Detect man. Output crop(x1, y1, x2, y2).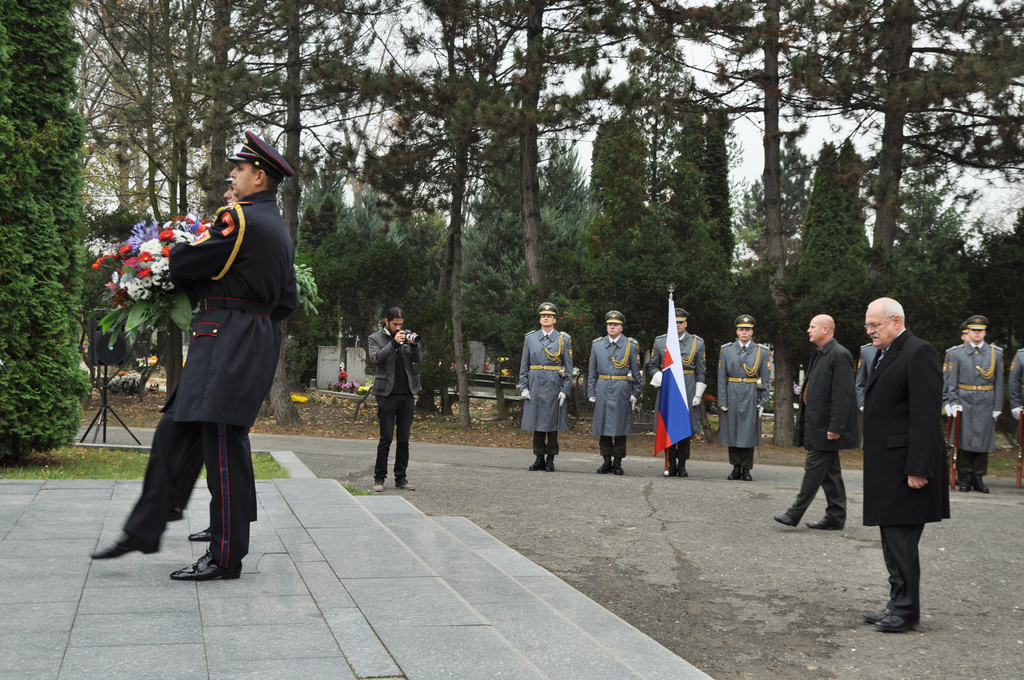
crop(772, 316, 858, 526).
